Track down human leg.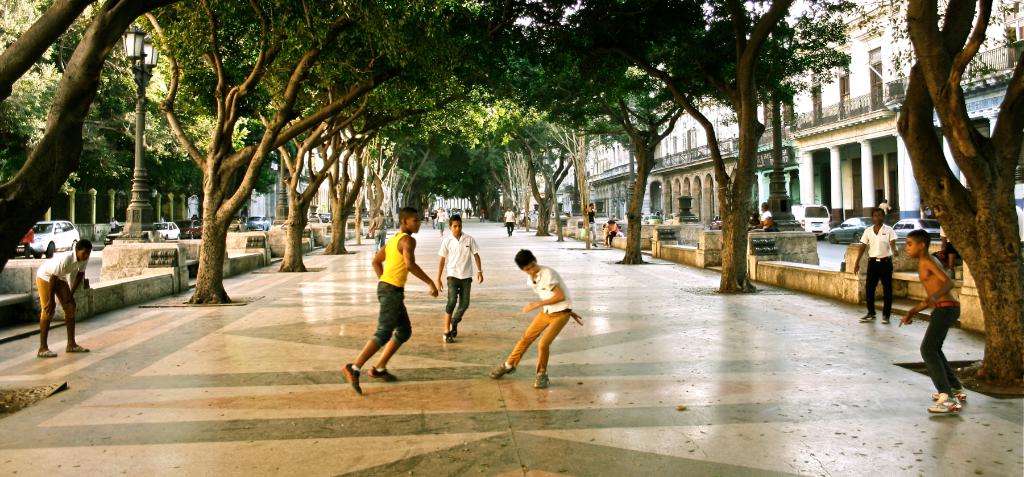
Tracked to x1=340 y1=284 x2=402 y2=393.
